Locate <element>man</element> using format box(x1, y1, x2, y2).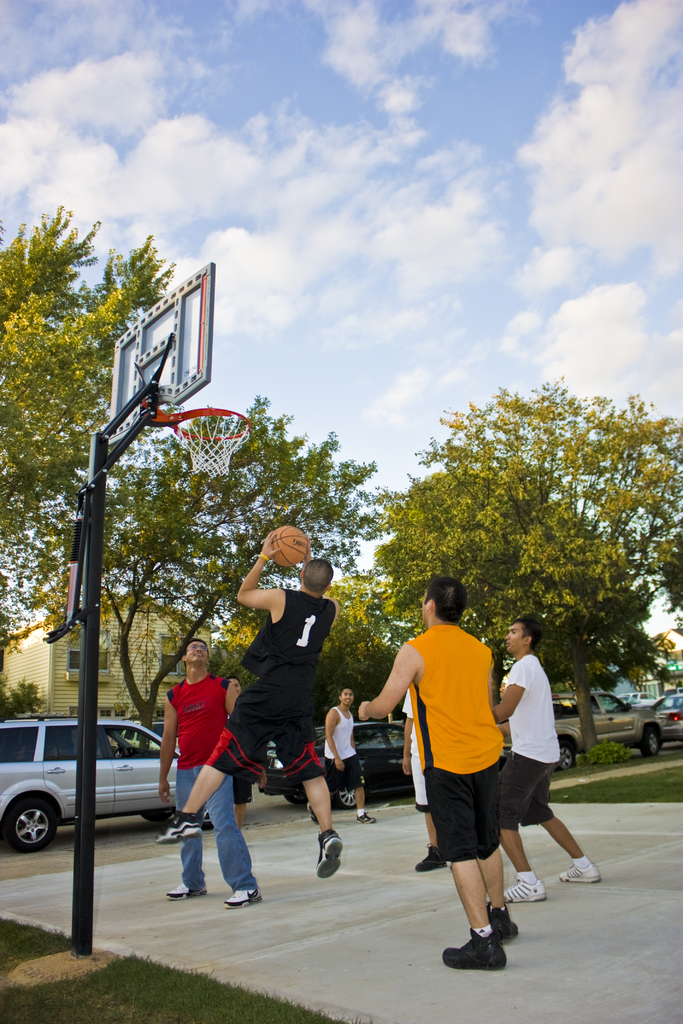
box(485, 614, 599, 903).
